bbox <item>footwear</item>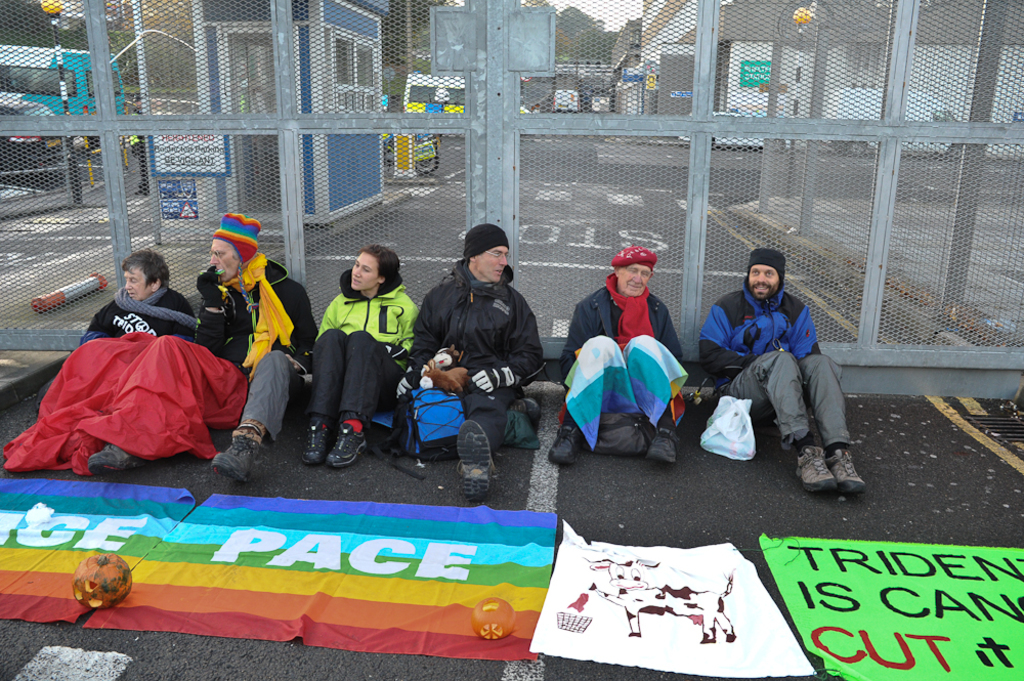
{"left": 456, "top": 419, "right": 497, "bottom": 499}
